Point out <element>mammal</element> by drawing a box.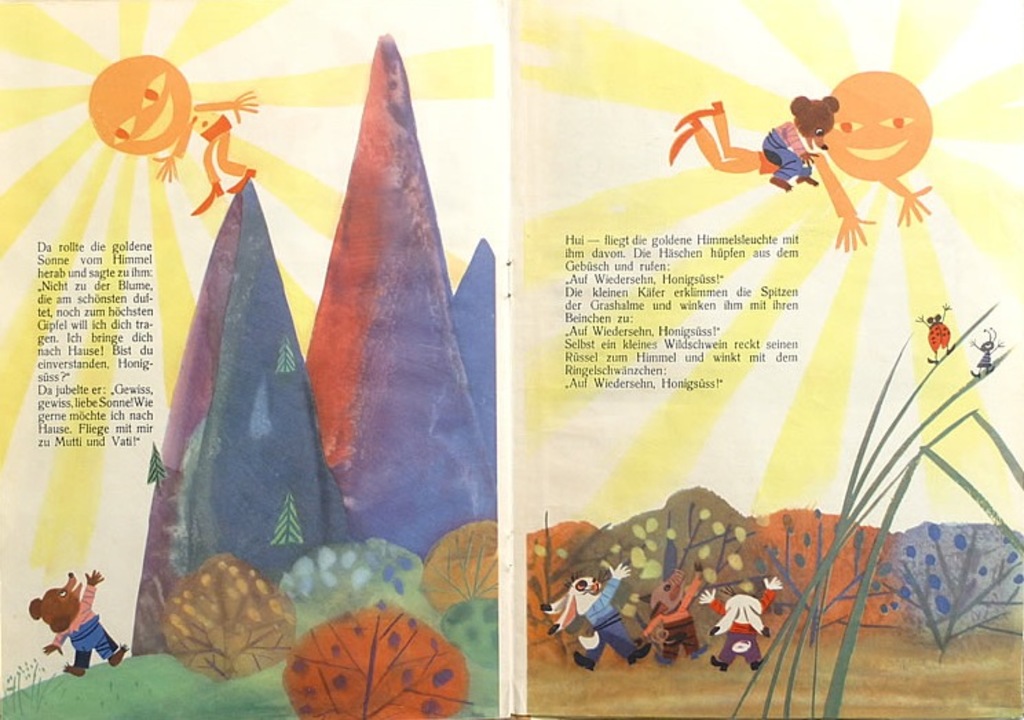
<bbox>633, 563, 710, 662</bbox>.
